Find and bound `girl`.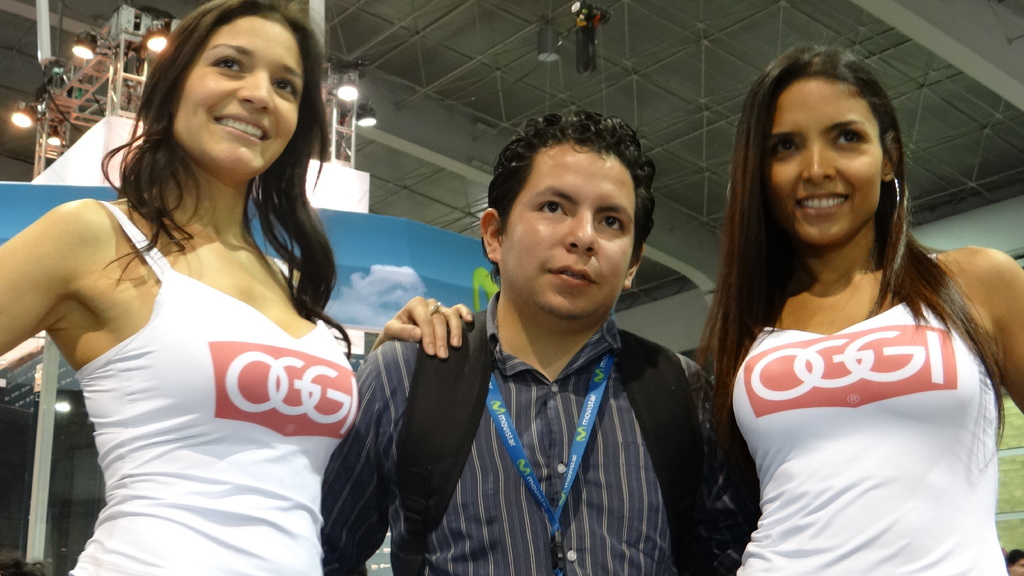
Bound: [x1=0, y1=0, x2=476, y2=575].
